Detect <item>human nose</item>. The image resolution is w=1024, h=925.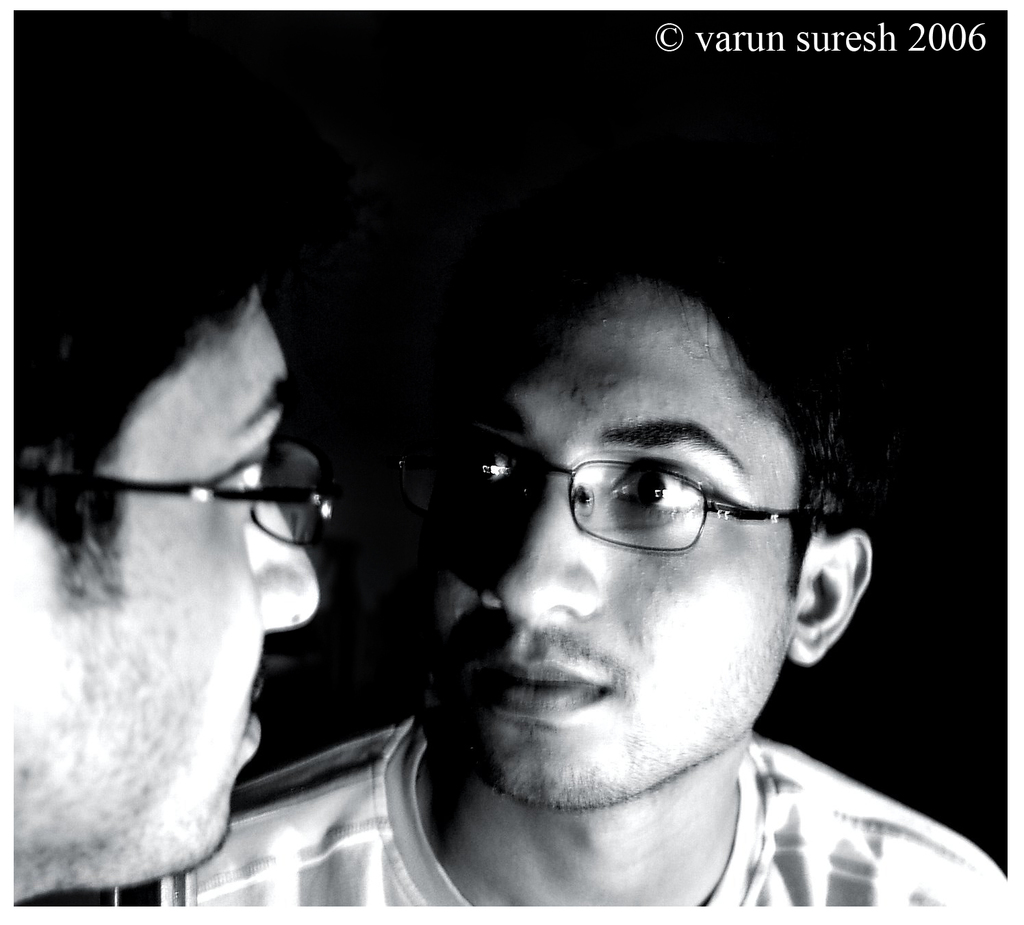
detection(481, 475, 600, 622).
